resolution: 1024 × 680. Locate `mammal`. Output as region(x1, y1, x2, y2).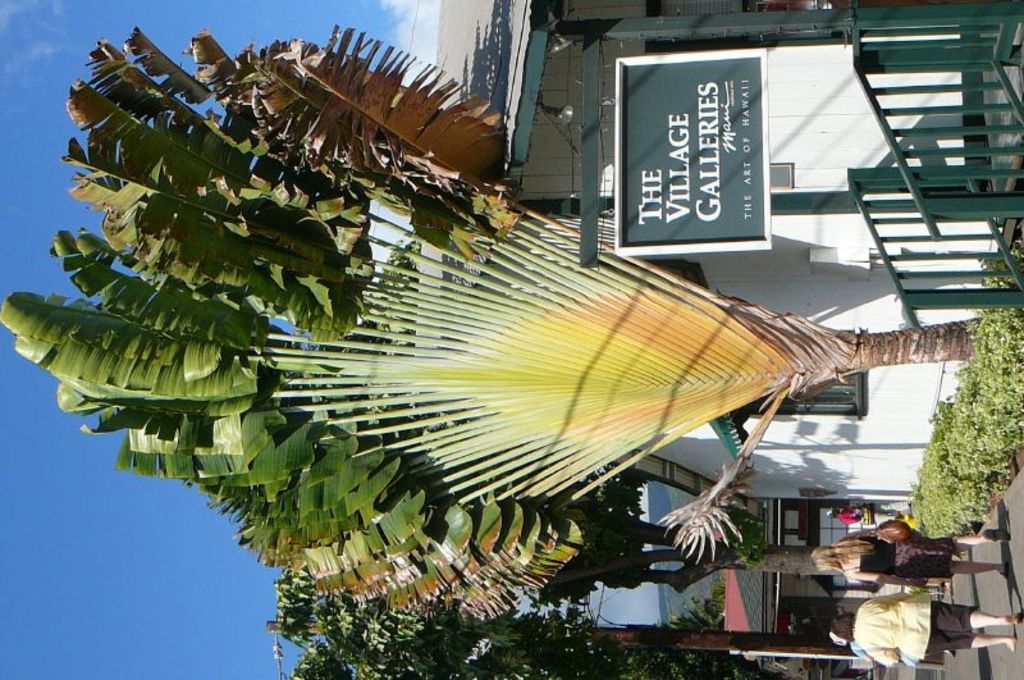
region(826, 589, 1019, 665).
